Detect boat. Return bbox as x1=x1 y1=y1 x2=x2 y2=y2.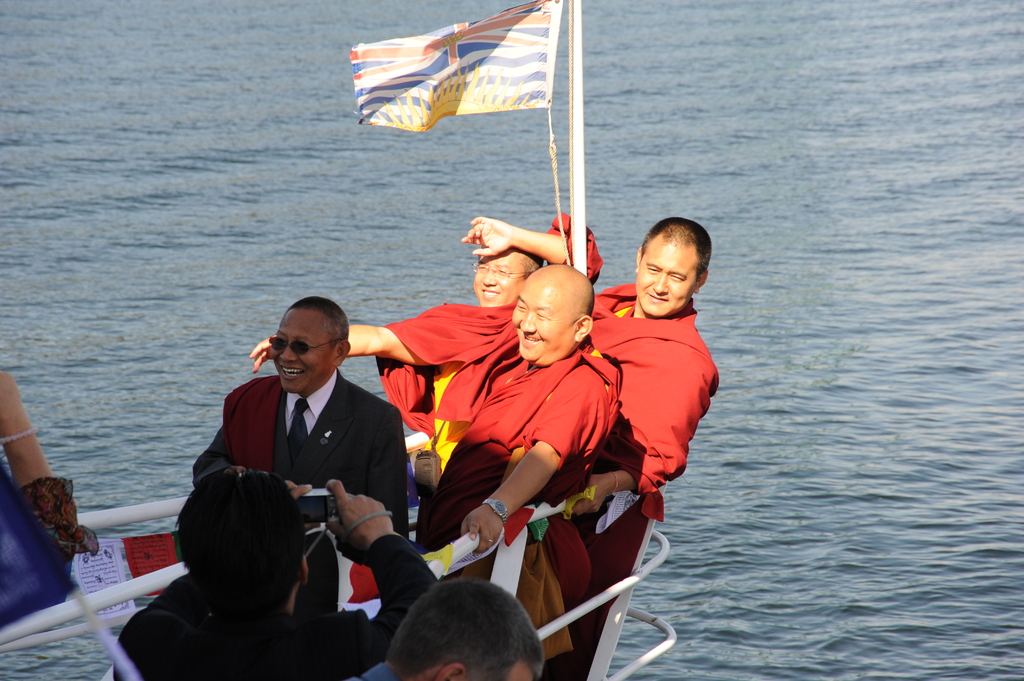
x1=0 y1=0 x2=681 y2=680.
